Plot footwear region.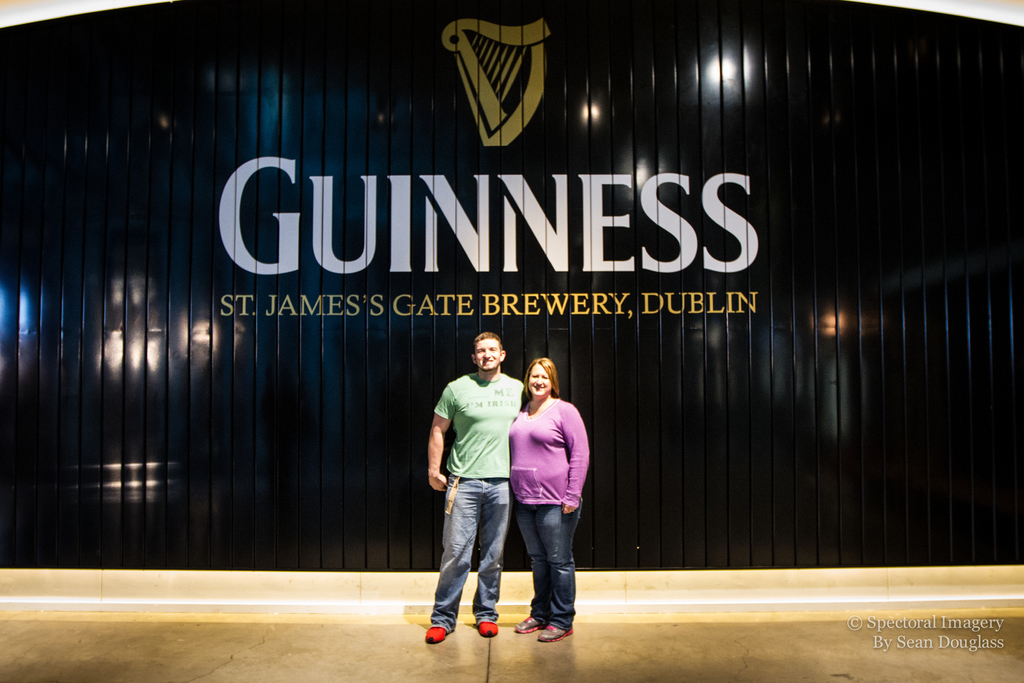
Plotted at pyautogui.locateOnScreen(424, 622, 447, 647).
